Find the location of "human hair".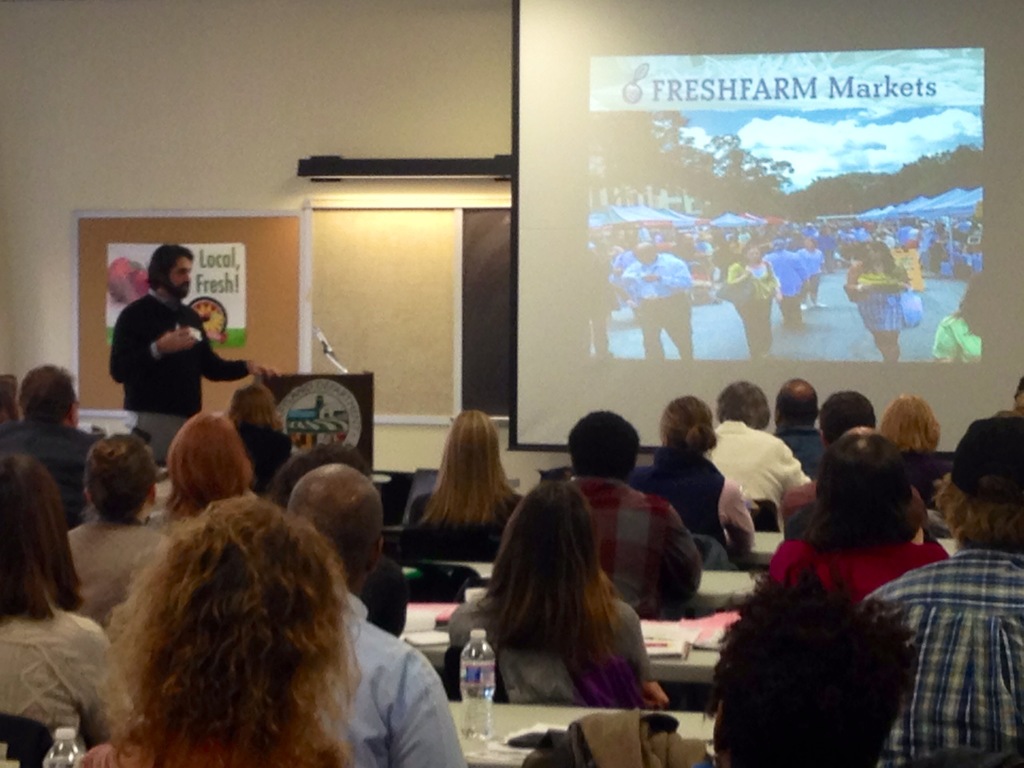
Location: (left=658, top=394, right=717, bottom=460).
